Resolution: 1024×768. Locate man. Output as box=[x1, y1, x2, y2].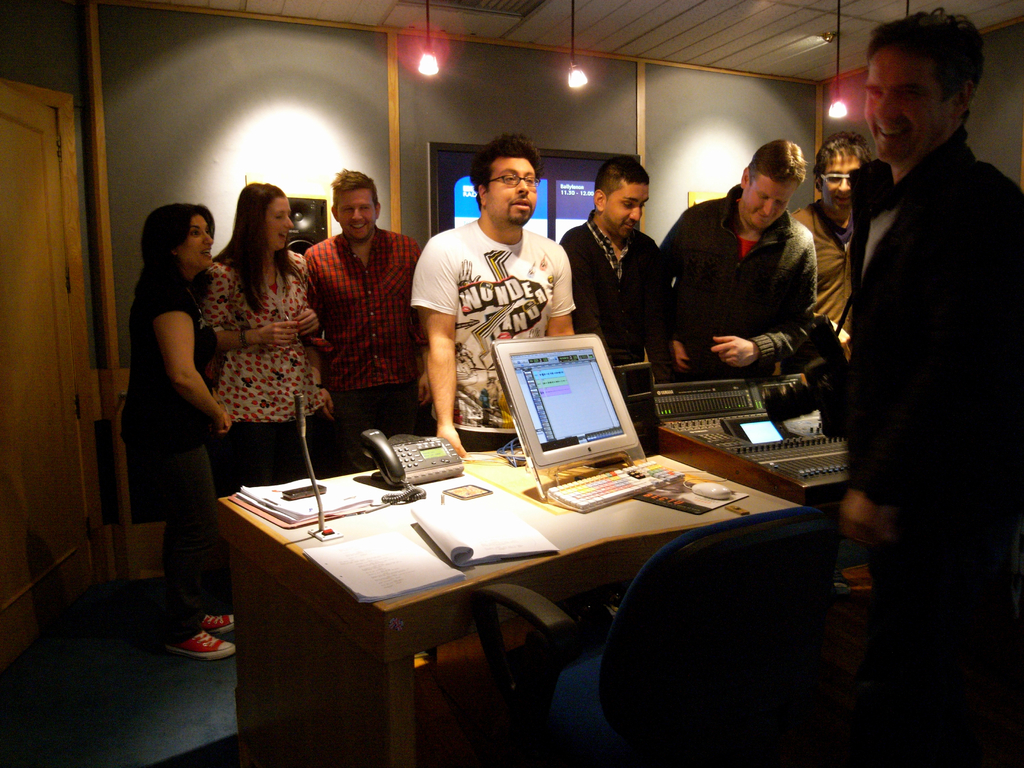
box=[657, 143, 816, 384].
